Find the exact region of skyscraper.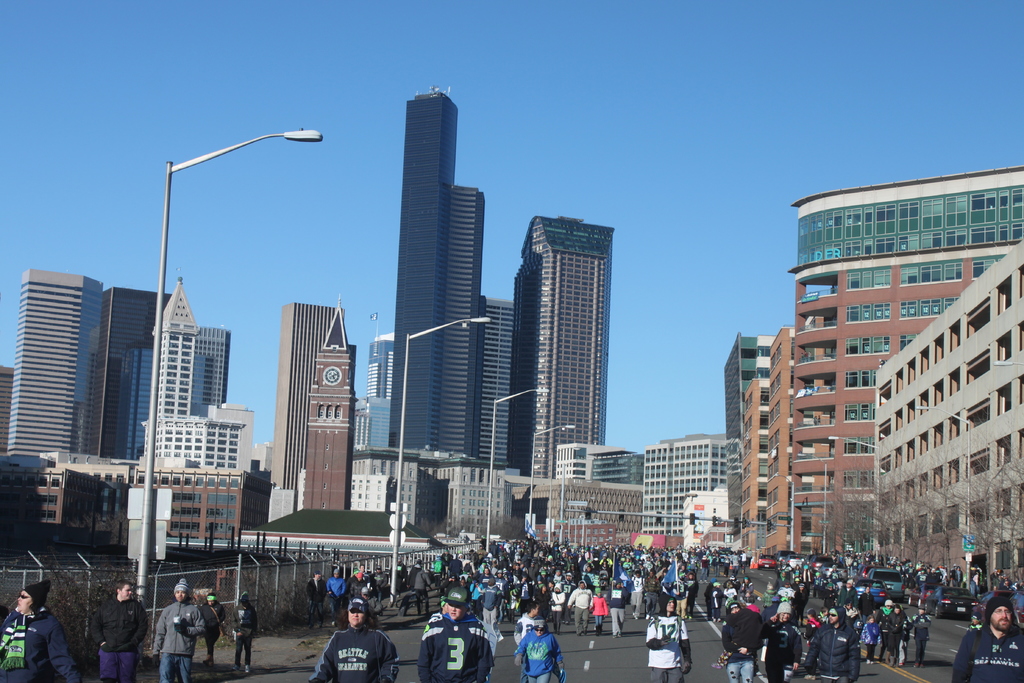
Exact region: <region>140, 280, 247, 470</region>.
